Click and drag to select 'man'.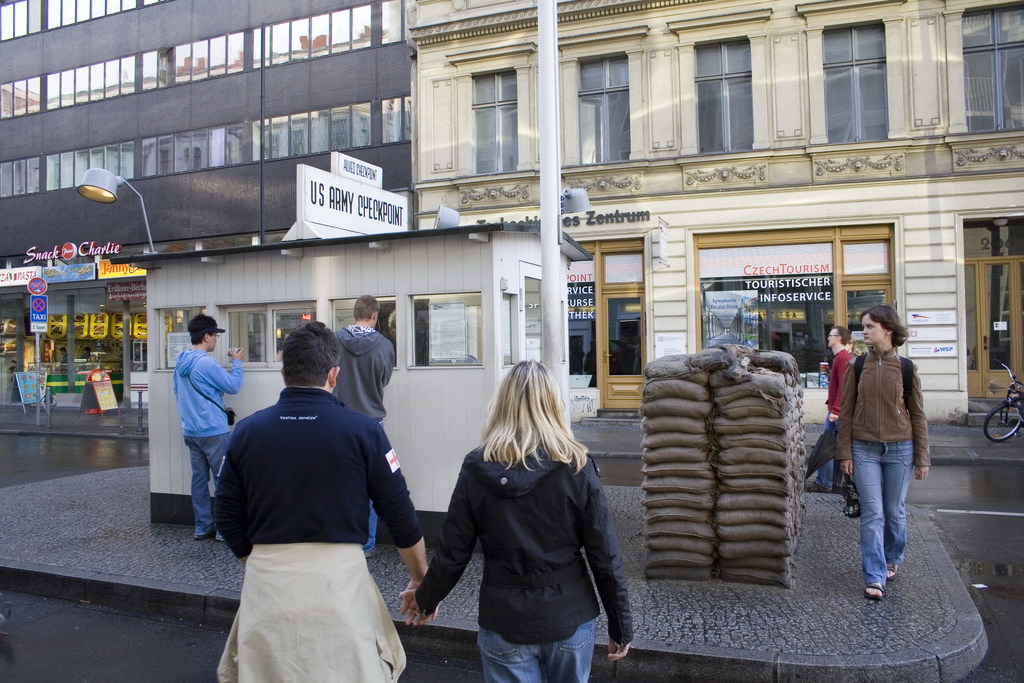
Selection: crop(806, 325, 852, 493).
